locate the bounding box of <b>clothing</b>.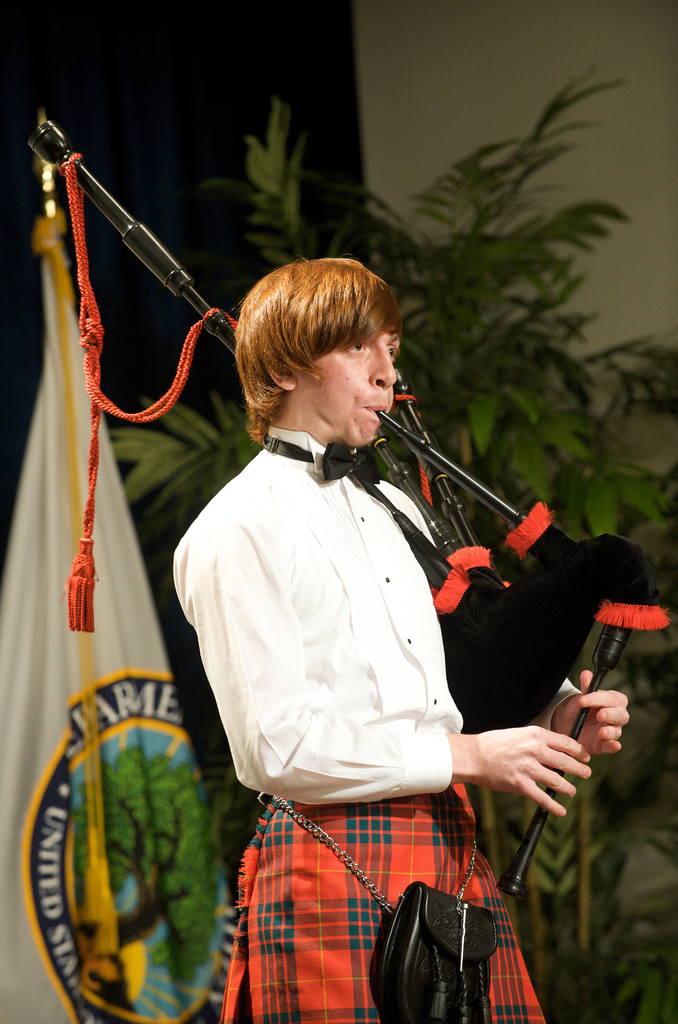
Bounding box: bbox=(160, 336, 573, 1003).
